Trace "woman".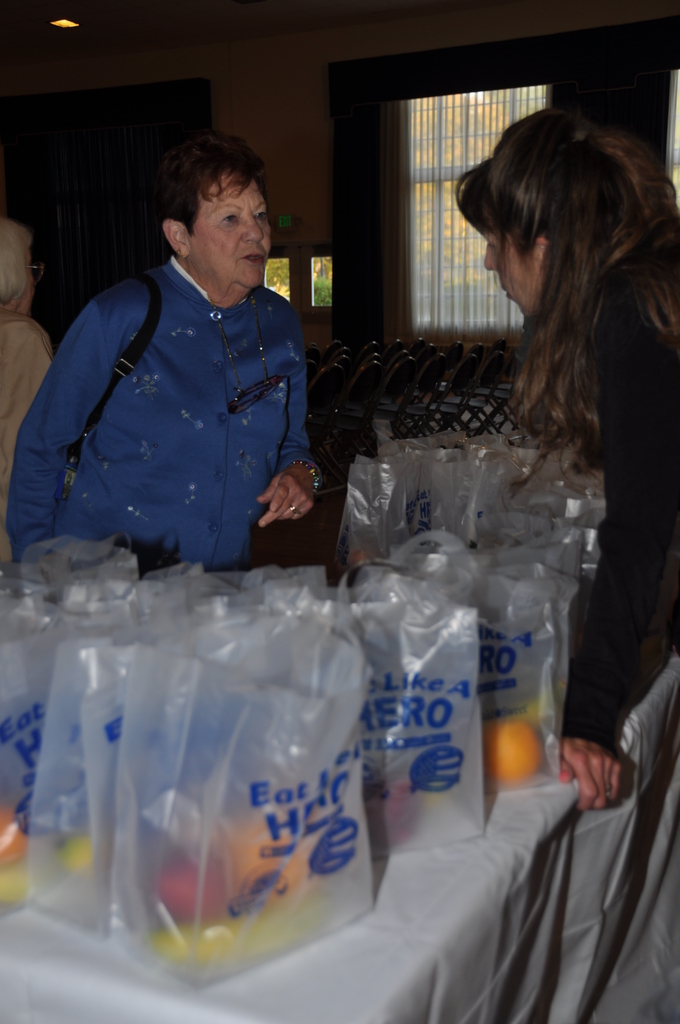
Traced to (445,106,679,817).
